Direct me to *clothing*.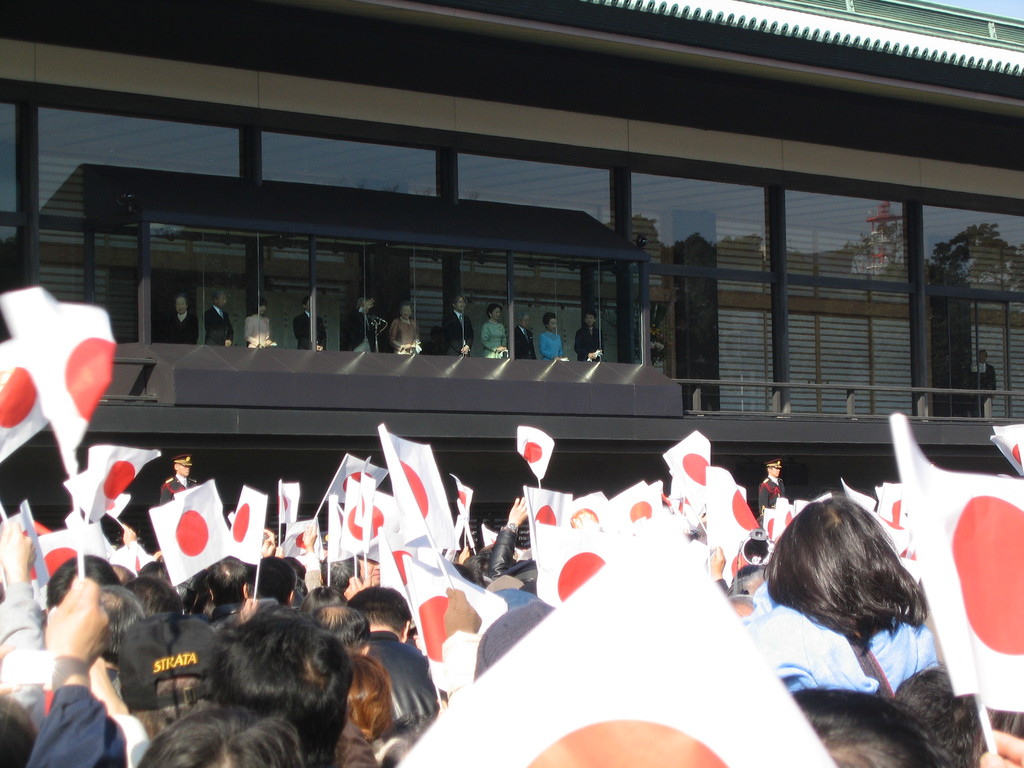
Direction: 758 602 936 702.
